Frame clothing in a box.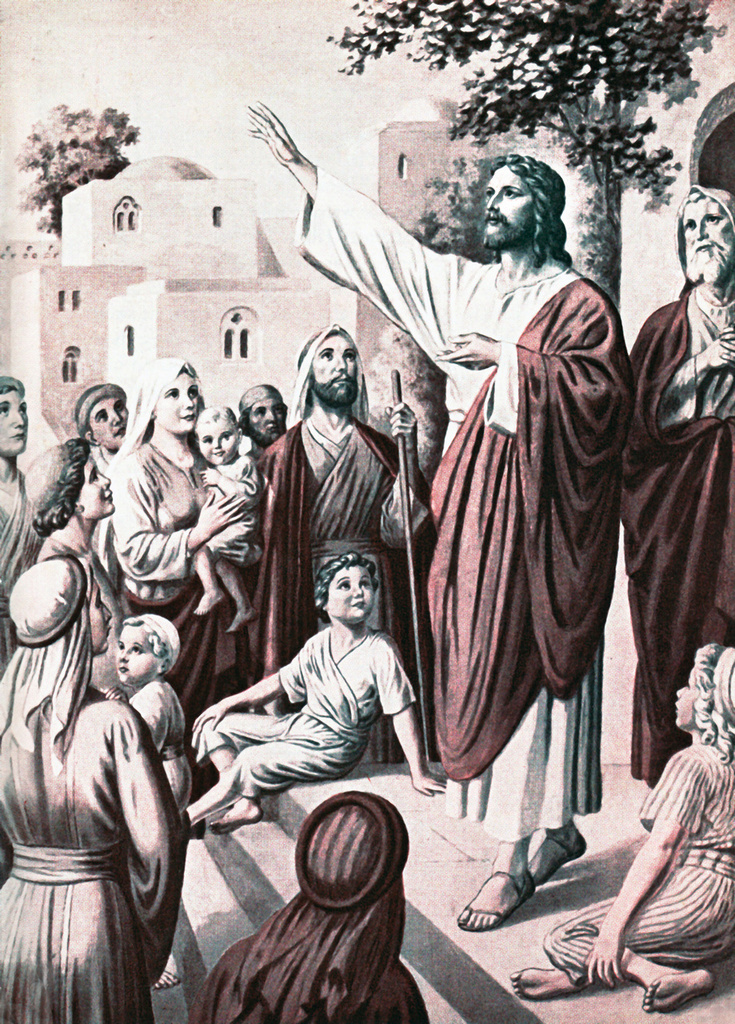
{"left": 546, "top": 742, "right": 734, "bottom": 1018}.
